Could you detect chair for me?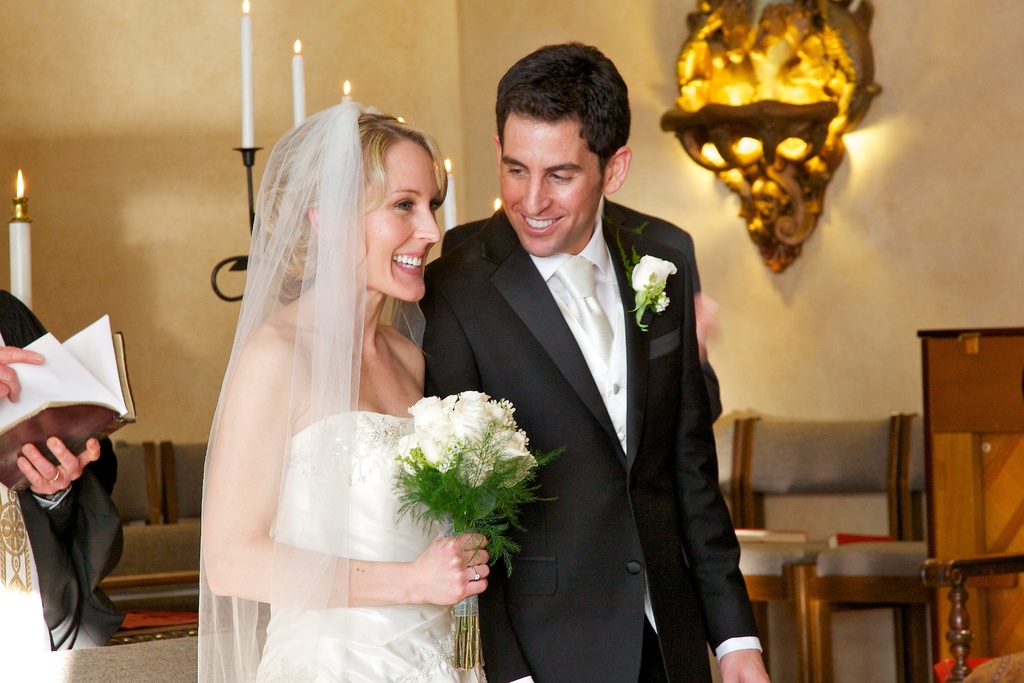
Detection result: bbox(717, 413, 741, 527).
